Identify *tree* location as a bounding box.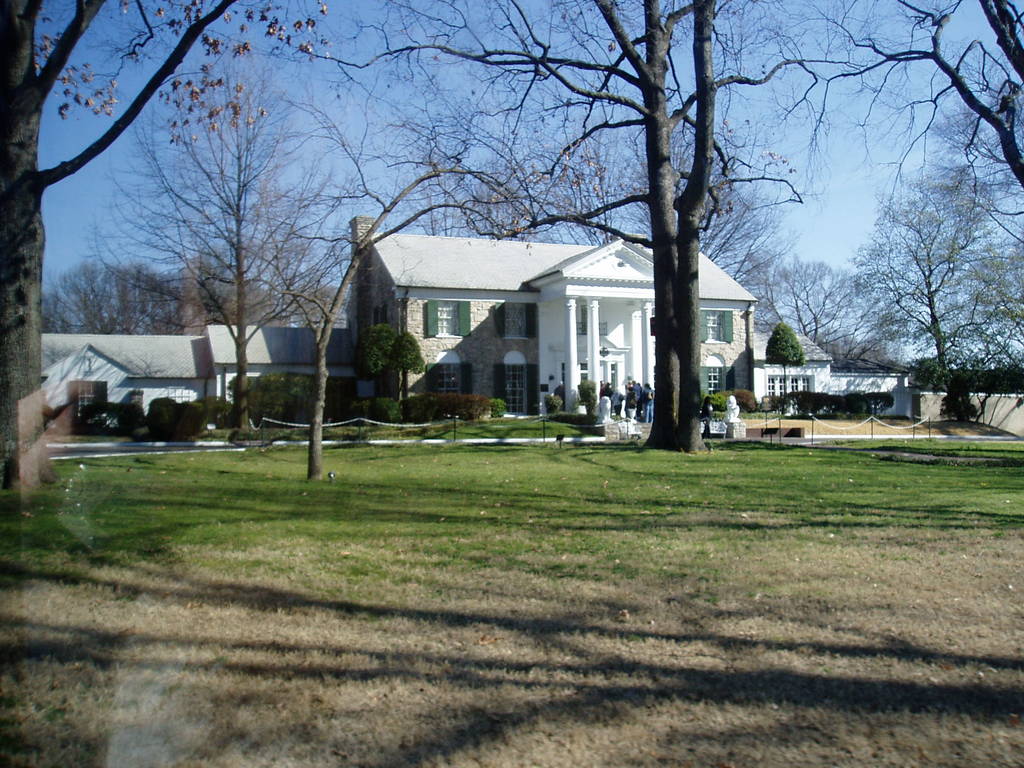
{"left": 0, "top": 0, "right": 337, "bottom": 493}.
